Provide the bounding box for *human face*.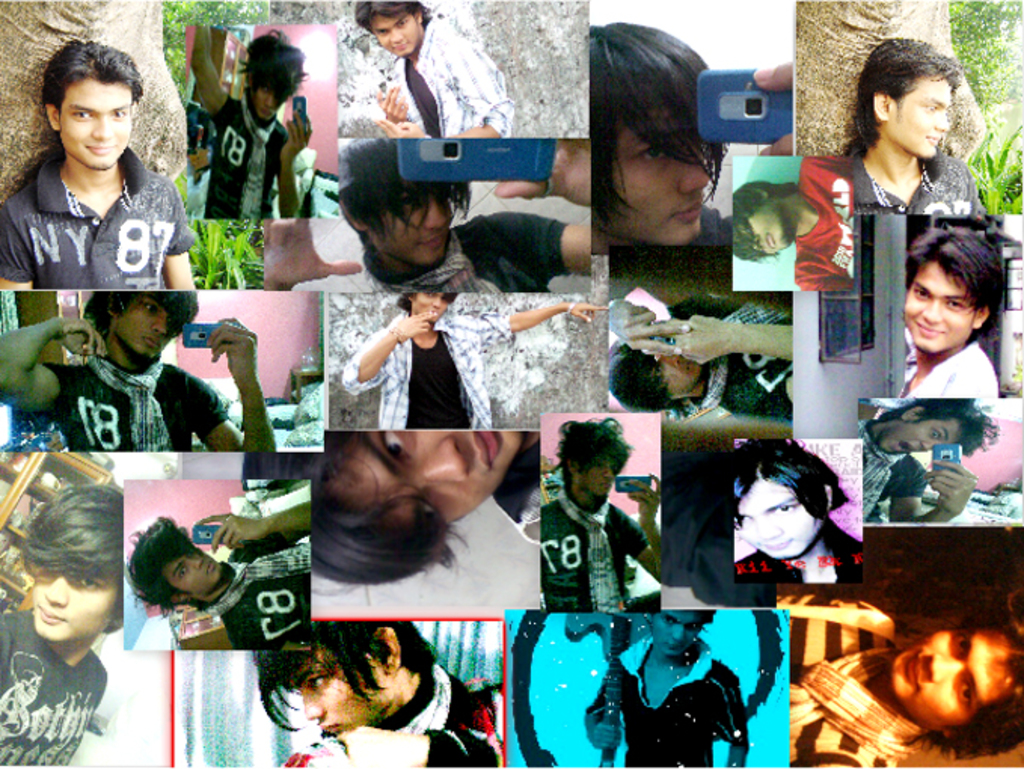
[890, 629, 1009, 728].
